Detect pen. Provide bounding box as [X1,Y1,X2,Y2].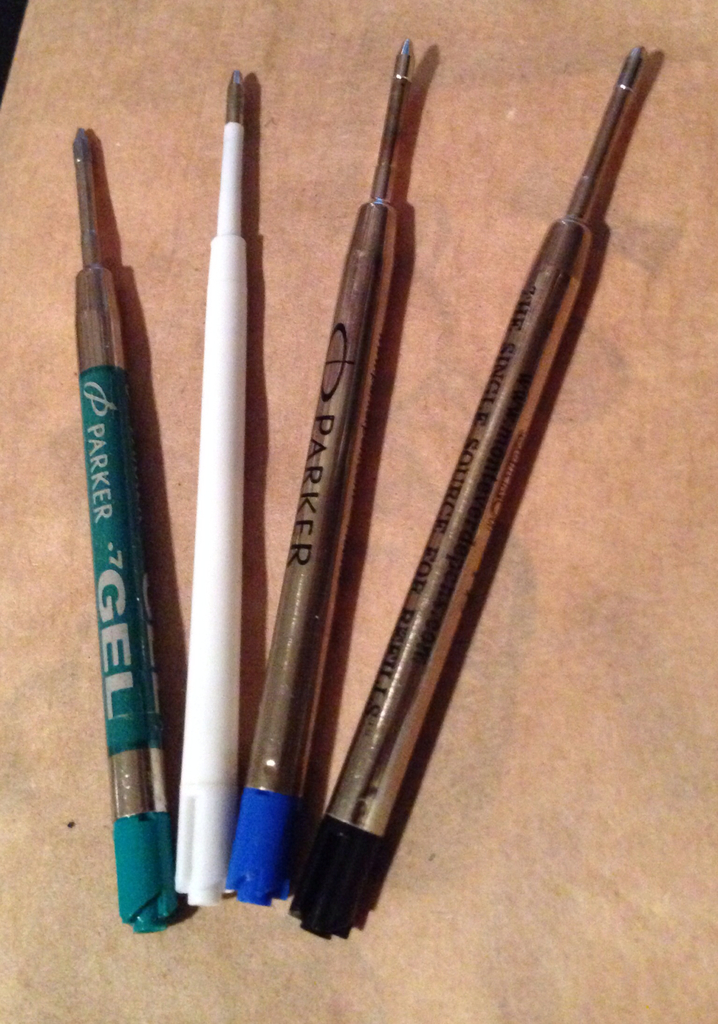
[229,53,404,914].
